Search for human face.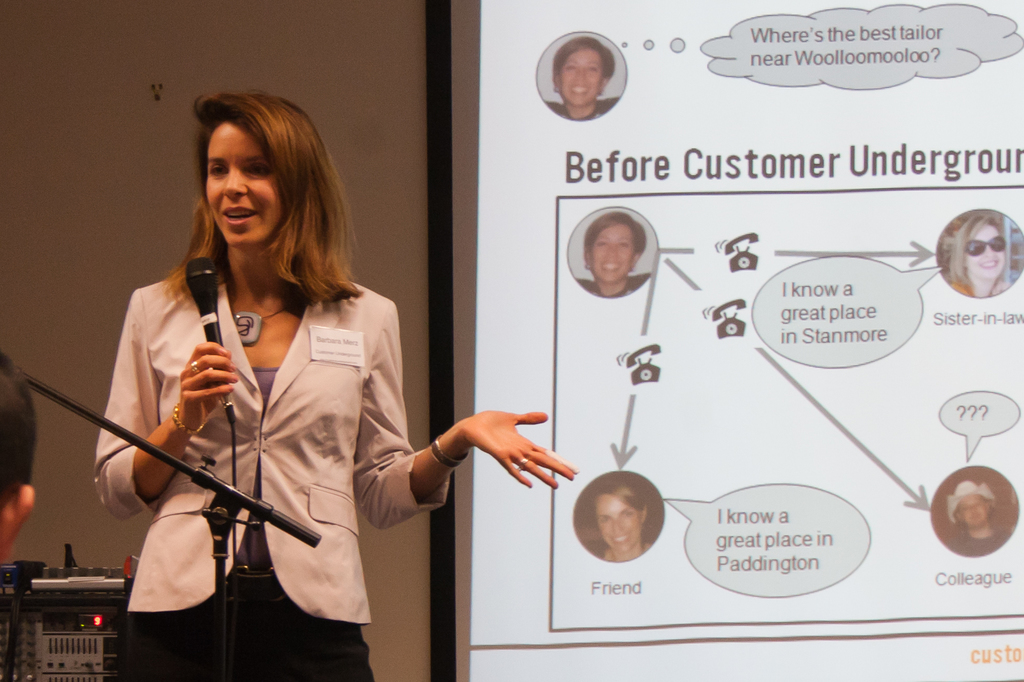
Found at bbox(204, 125, 282, 242).
